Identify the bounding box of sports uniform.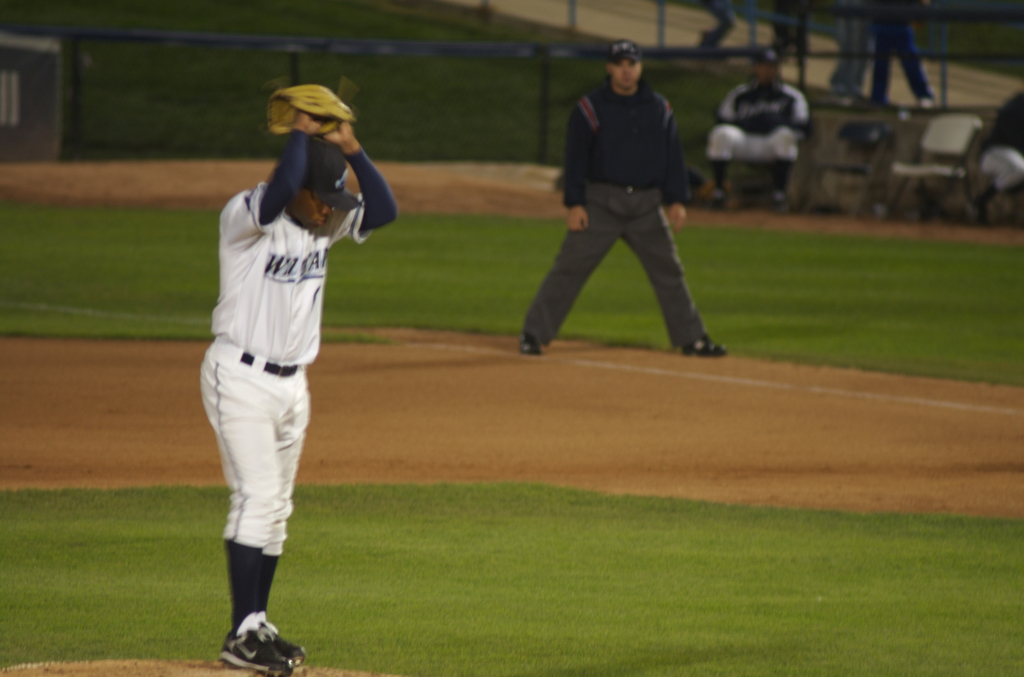
[209, 79, 394, 676].
